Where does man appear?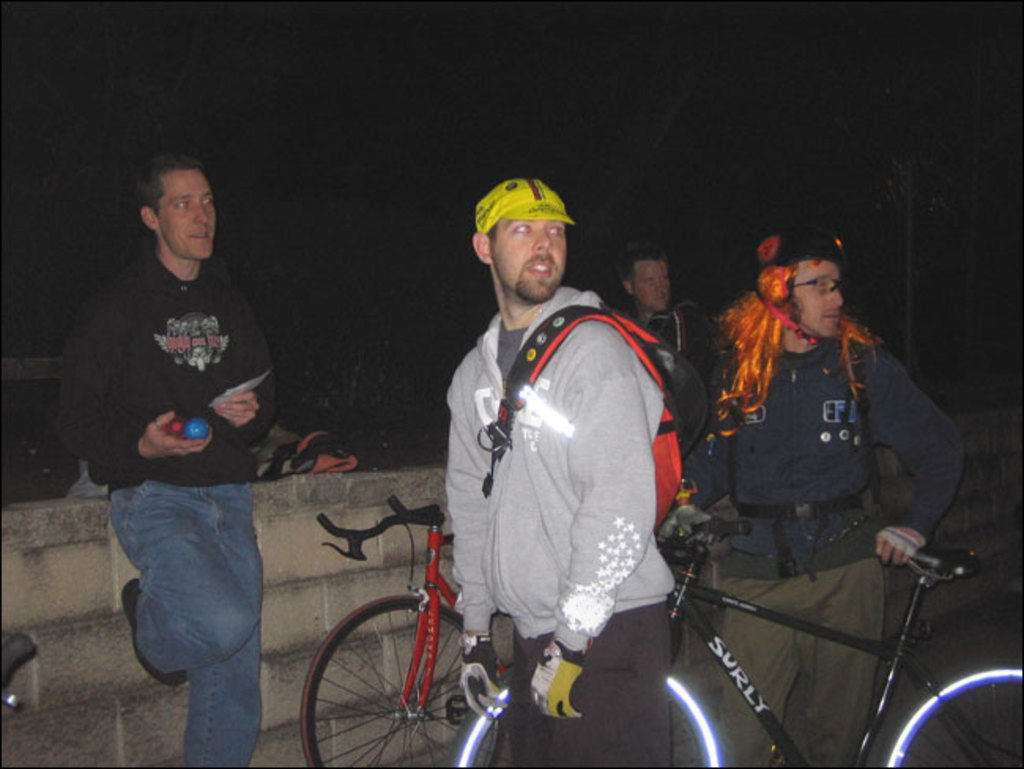
Appears at crop(681, 227, 961, 767).
